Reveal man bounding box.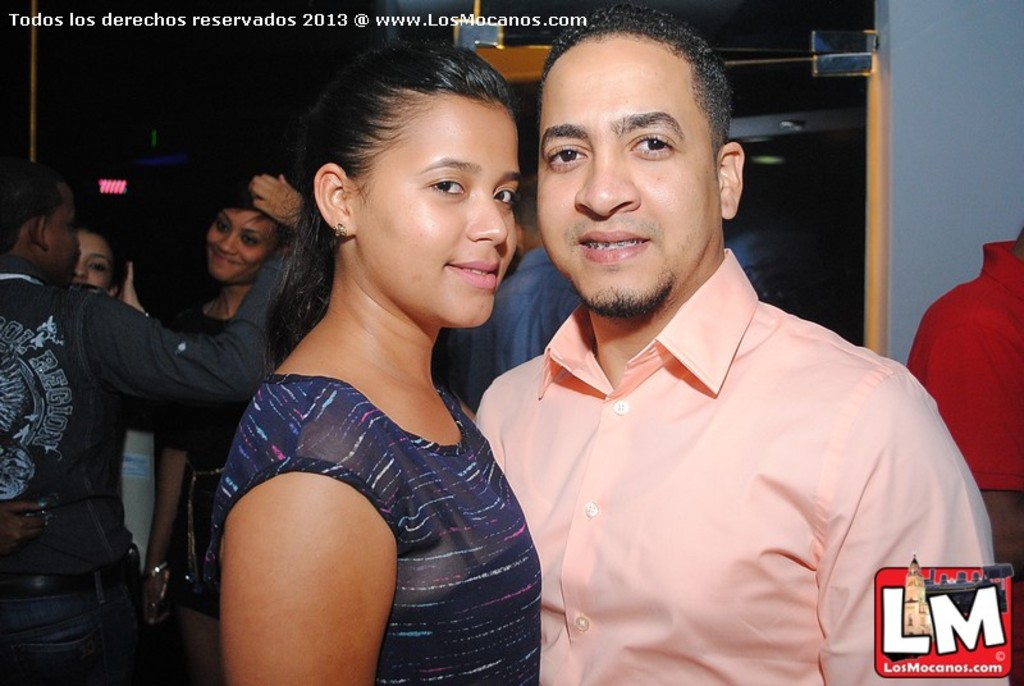
Revealed: [left=448, top=26, right=982, bottom=662].
